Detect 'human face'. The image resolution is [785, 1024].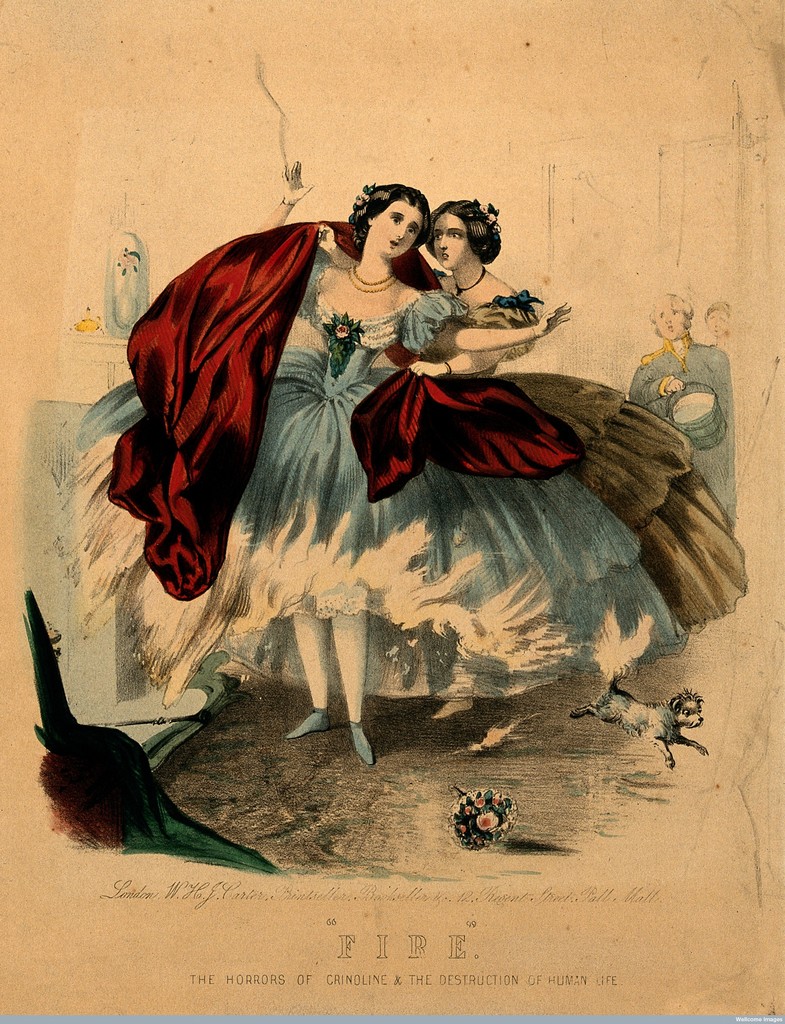
select_region(709, 310, 728, 334).
